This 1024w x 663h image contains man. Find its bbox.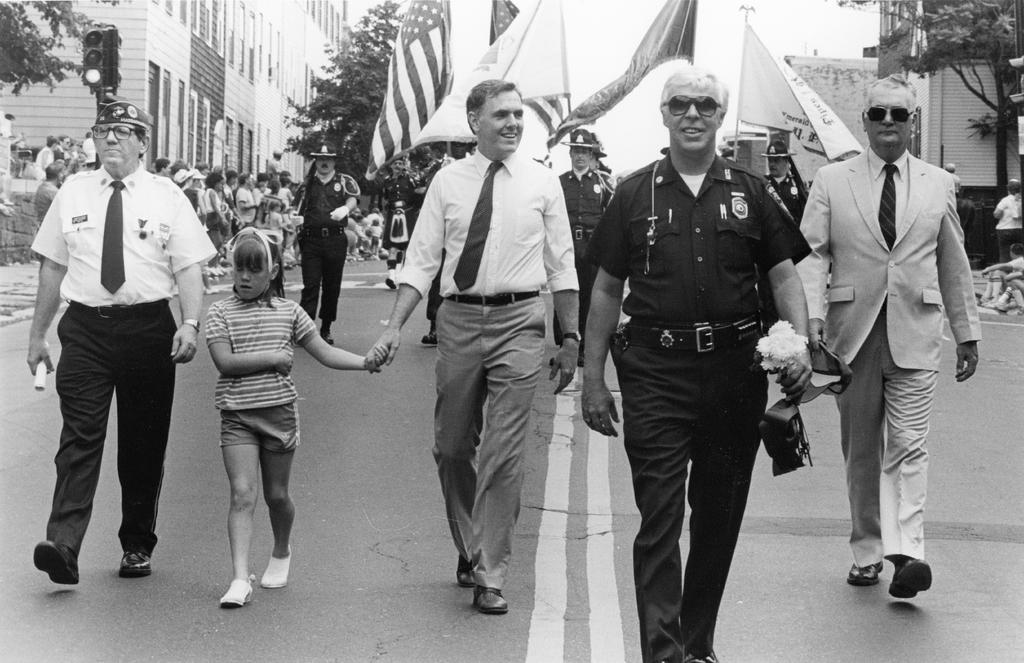
BBox(292, 144, 364, 349).
